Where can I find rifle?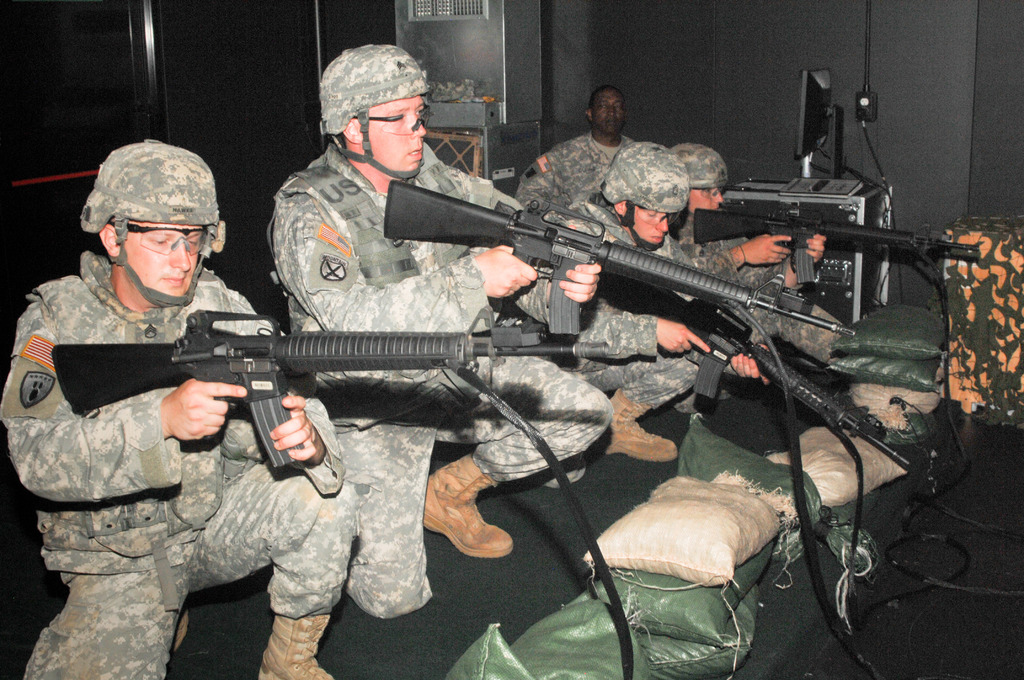
You can find it at region(52, 312, 603, 465).
